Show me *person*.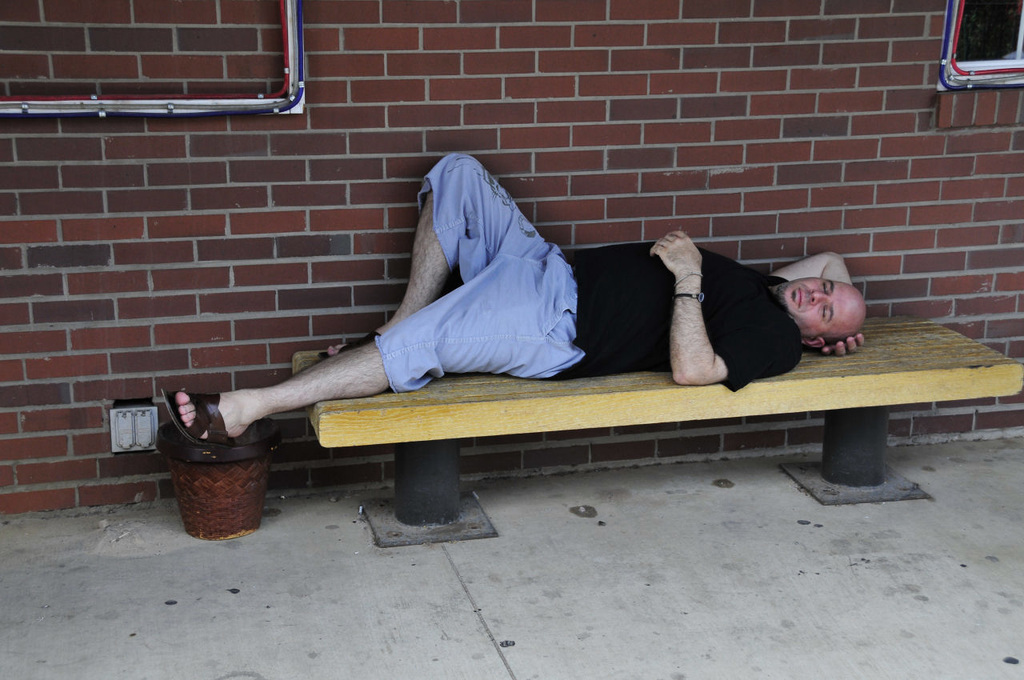
*person* is here: BBox(149, 154, 873, 461).
